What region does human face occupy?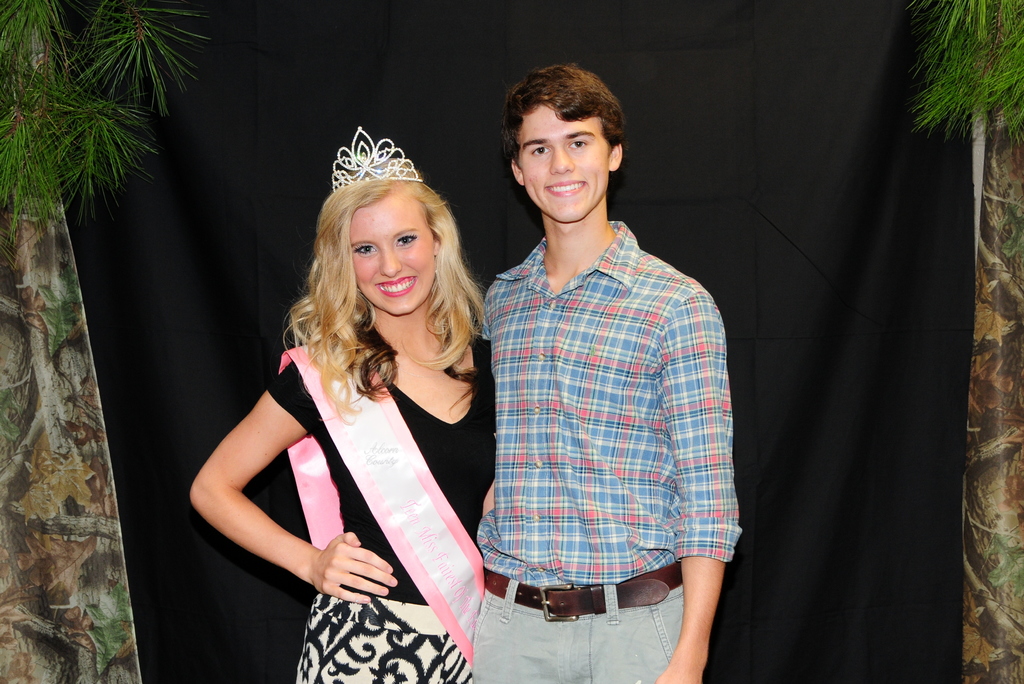
bbox=[524, 112, 605, 221].
